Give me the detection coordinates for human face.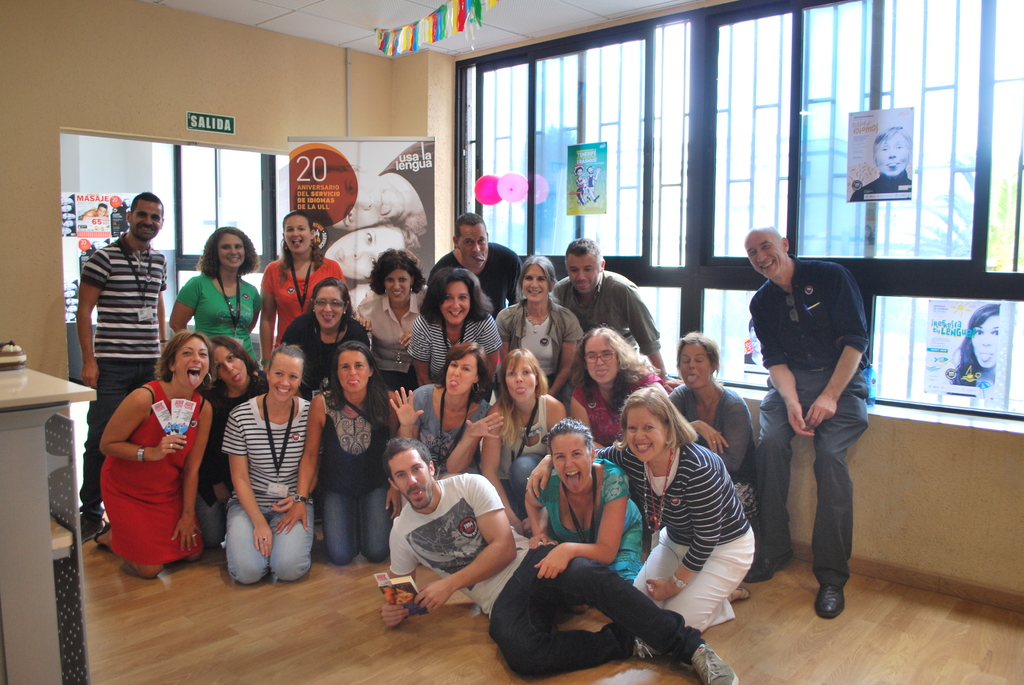
crop(742, 236, 785, 280).
